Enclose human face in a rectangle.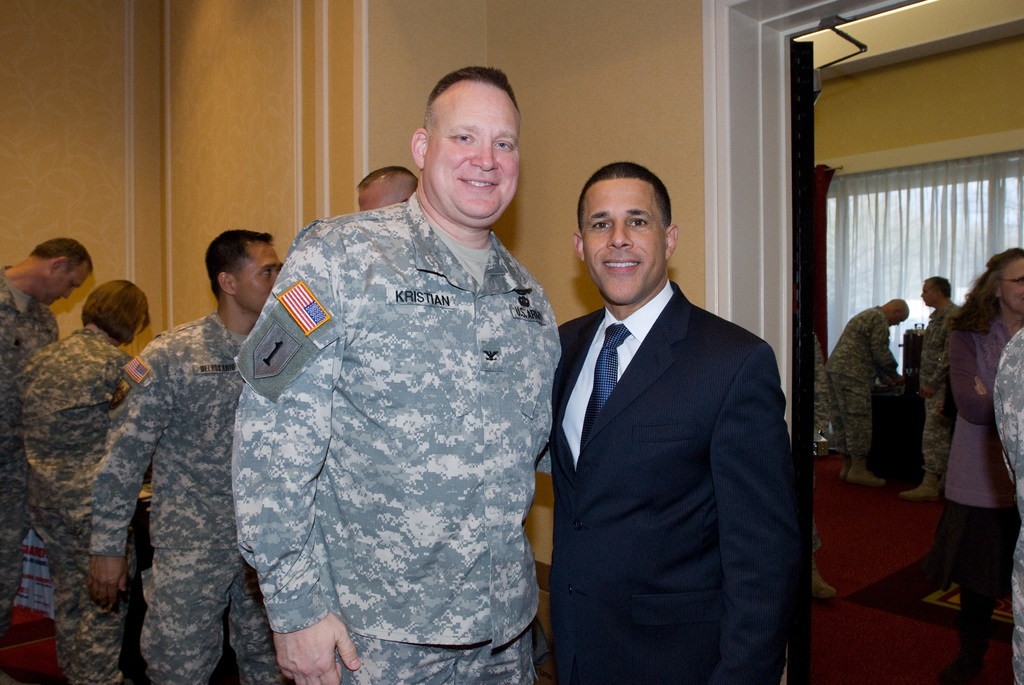
(x1=45, y1=264, x2=89, y2=305).
